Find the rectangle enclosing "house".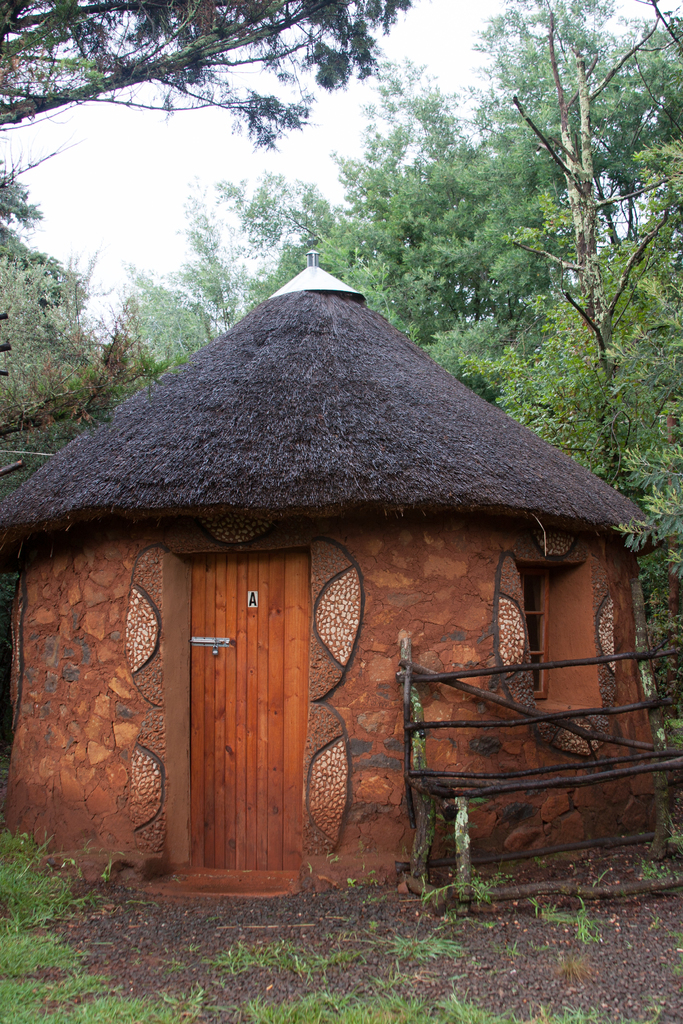
box=[0, 252, 655, 899].
